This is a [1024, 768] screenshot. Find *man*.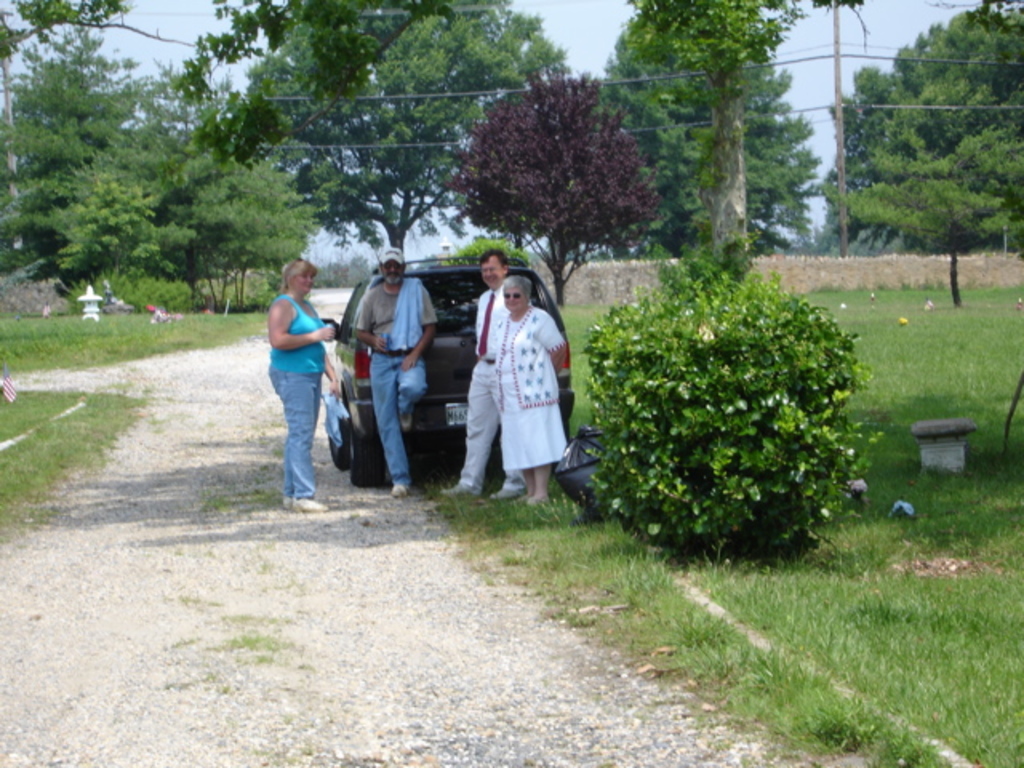
Bounding box: {"x1": 352, "y1": 245, "x2": 443, "y2": 510}.
